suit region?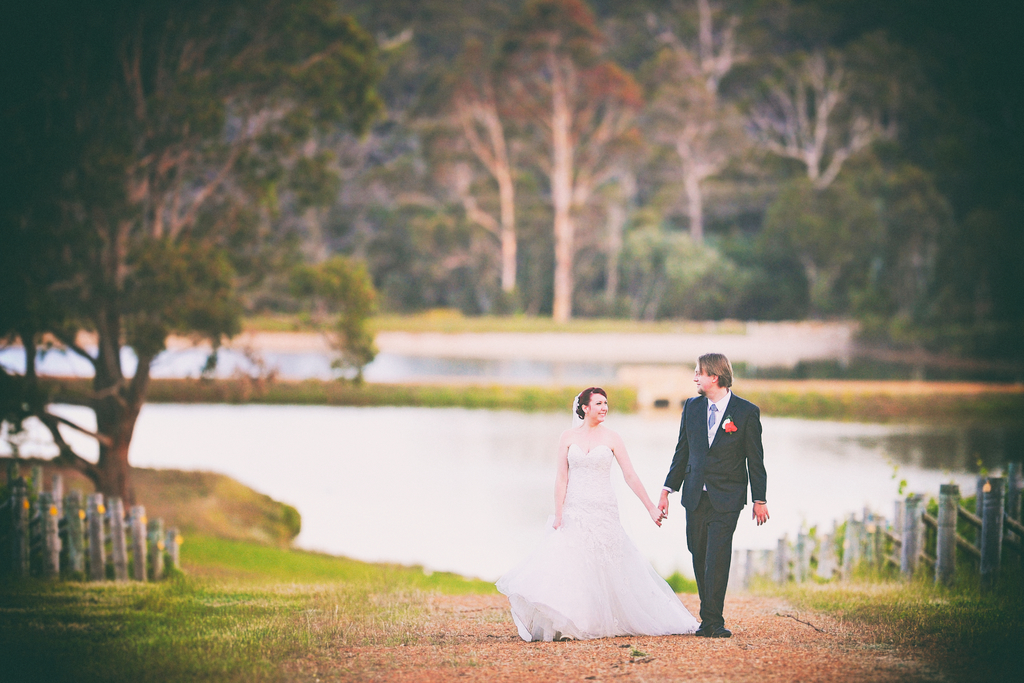
x1=664 y1=359 x2=778 y2=638
